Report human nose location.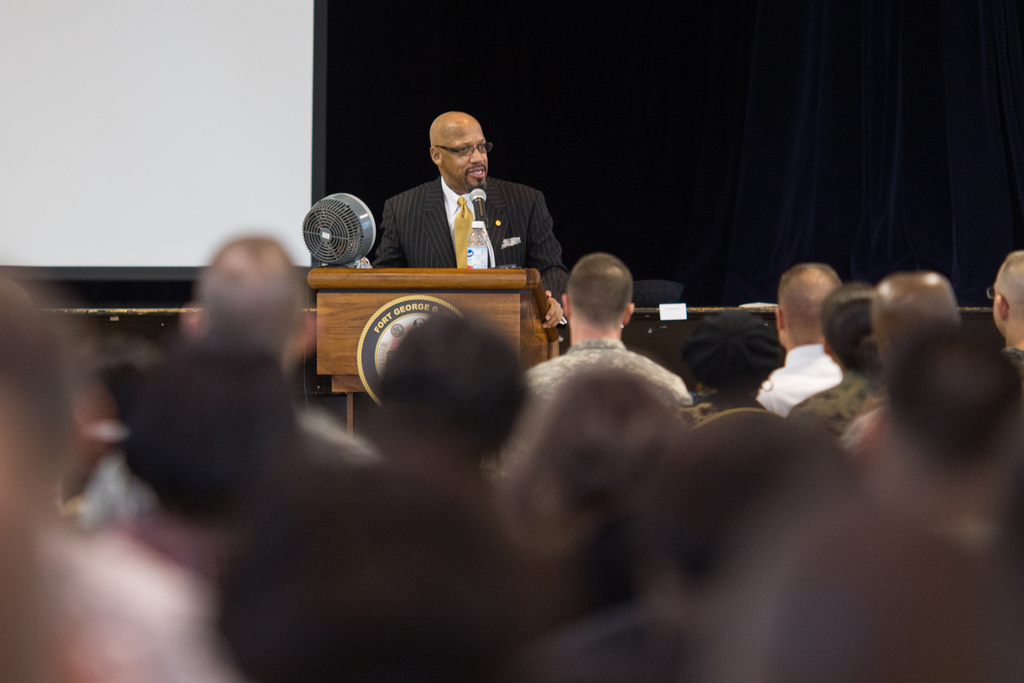
Report: <box>468,142,486,165</box>.
